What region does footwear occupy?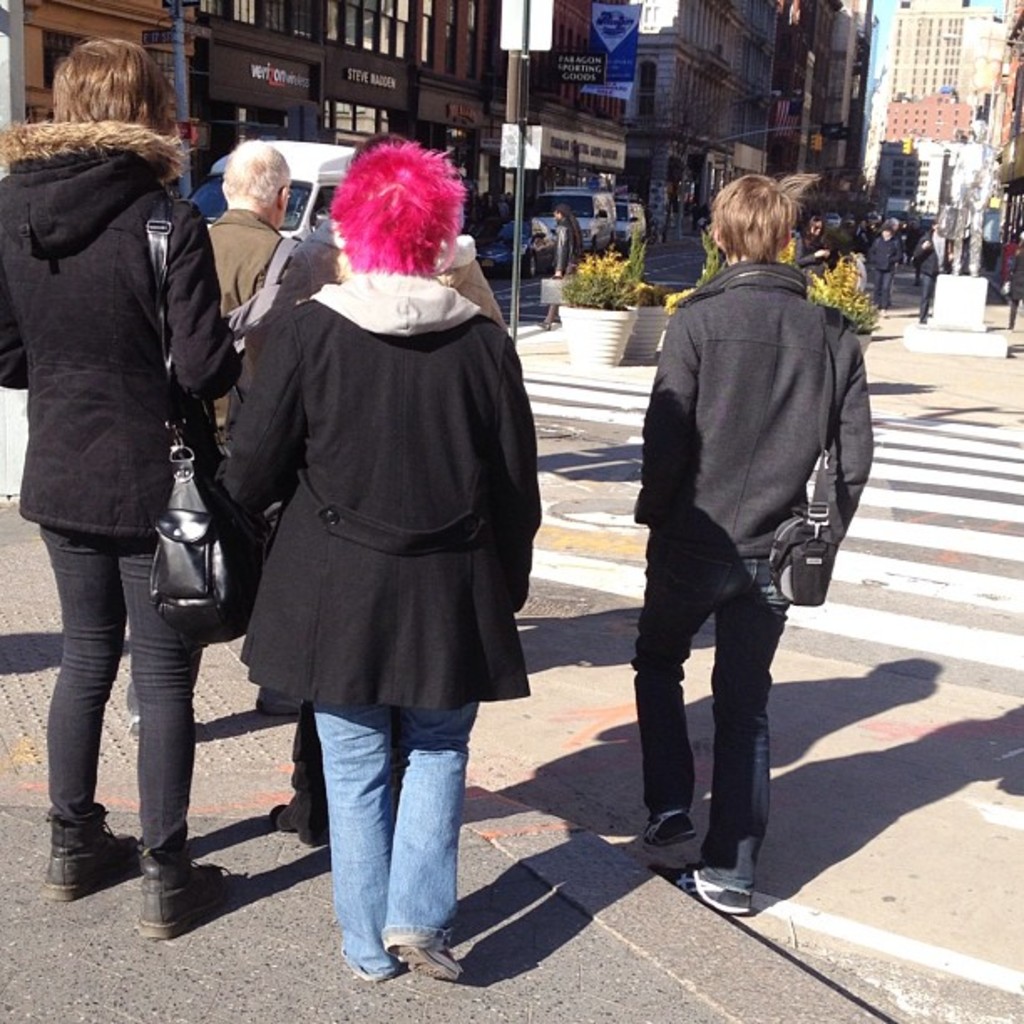
bbox=(44, 806, 139, 899).
